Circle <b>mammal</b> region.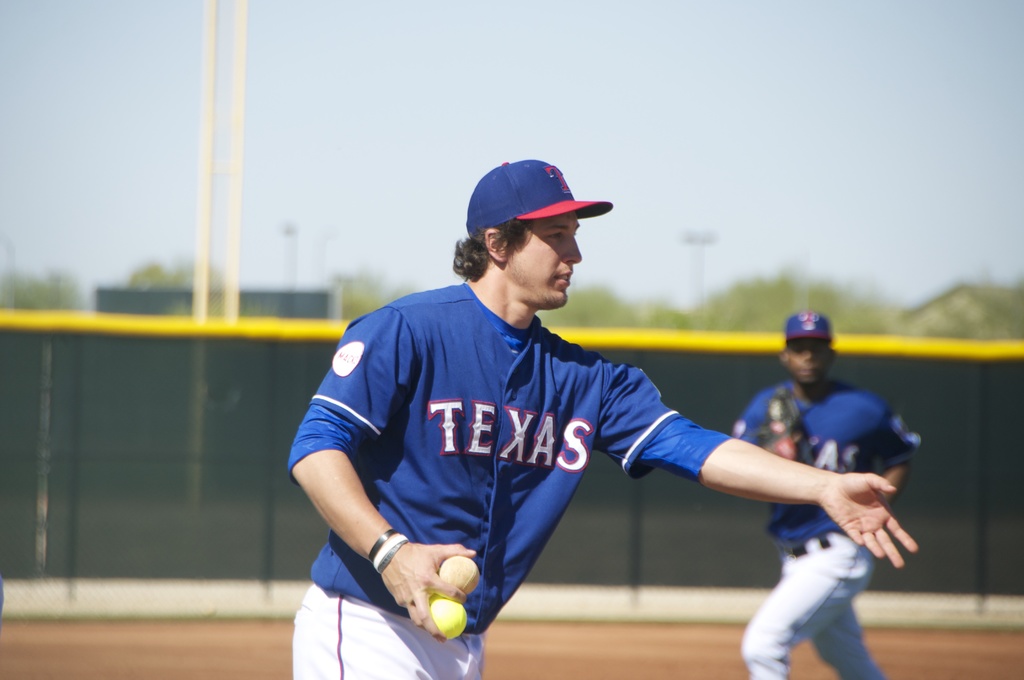
Region: [left=710, top=346, right=931, bottom=679].
